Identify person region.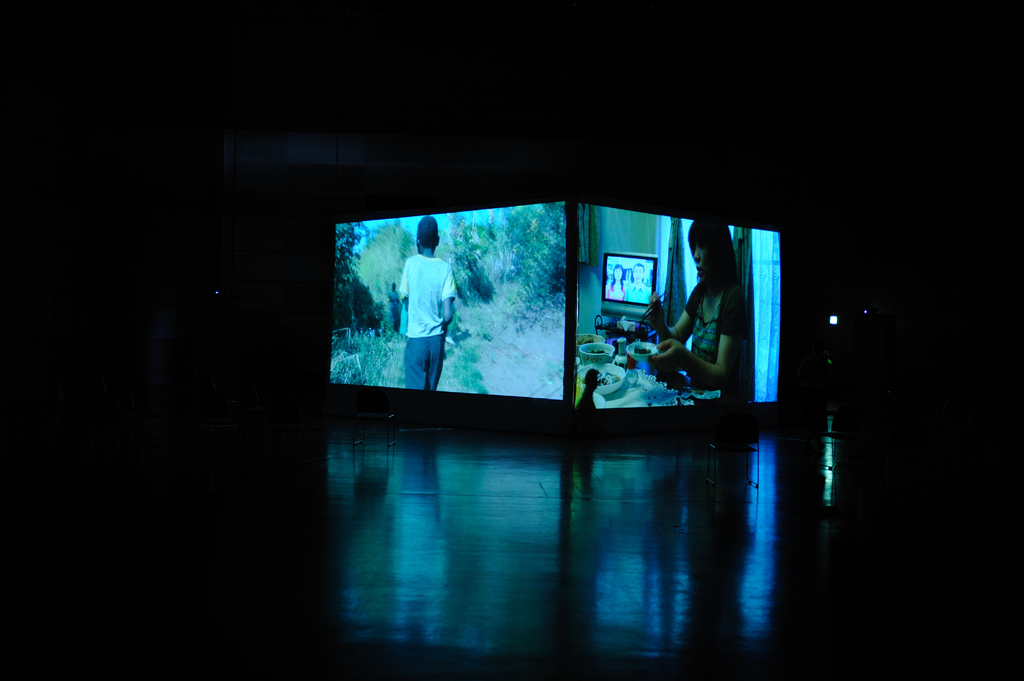
Region: crop(396, 218, 460, 390).
